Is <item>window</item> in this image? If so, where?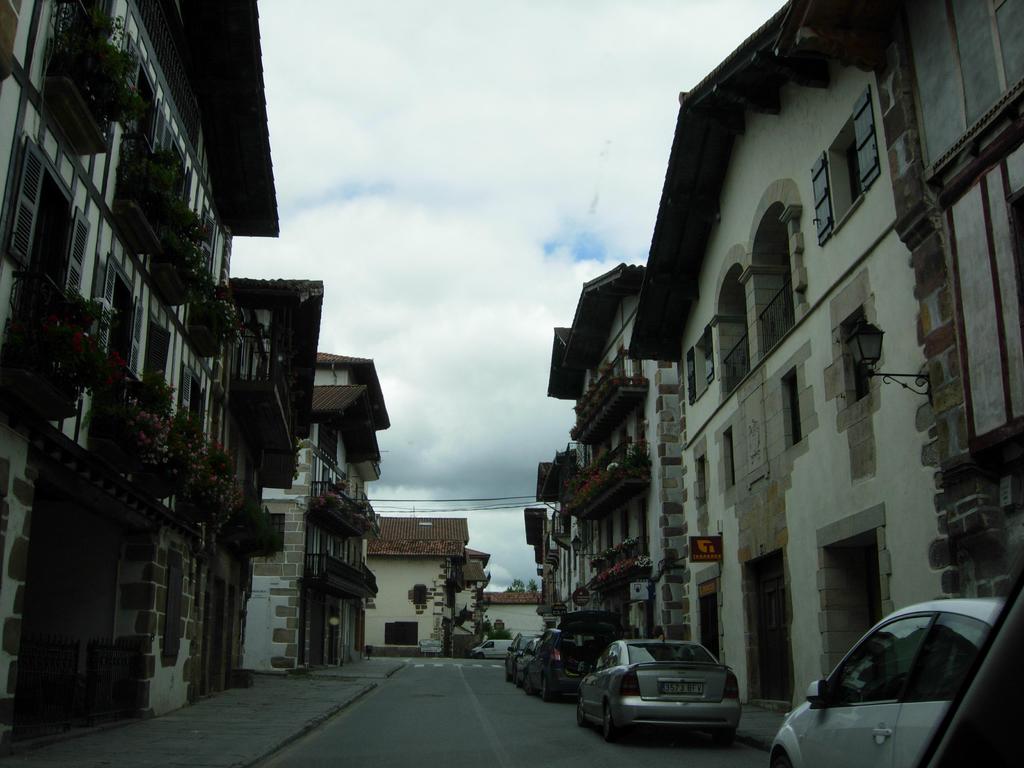
Yes, at 127 36 156 158.
